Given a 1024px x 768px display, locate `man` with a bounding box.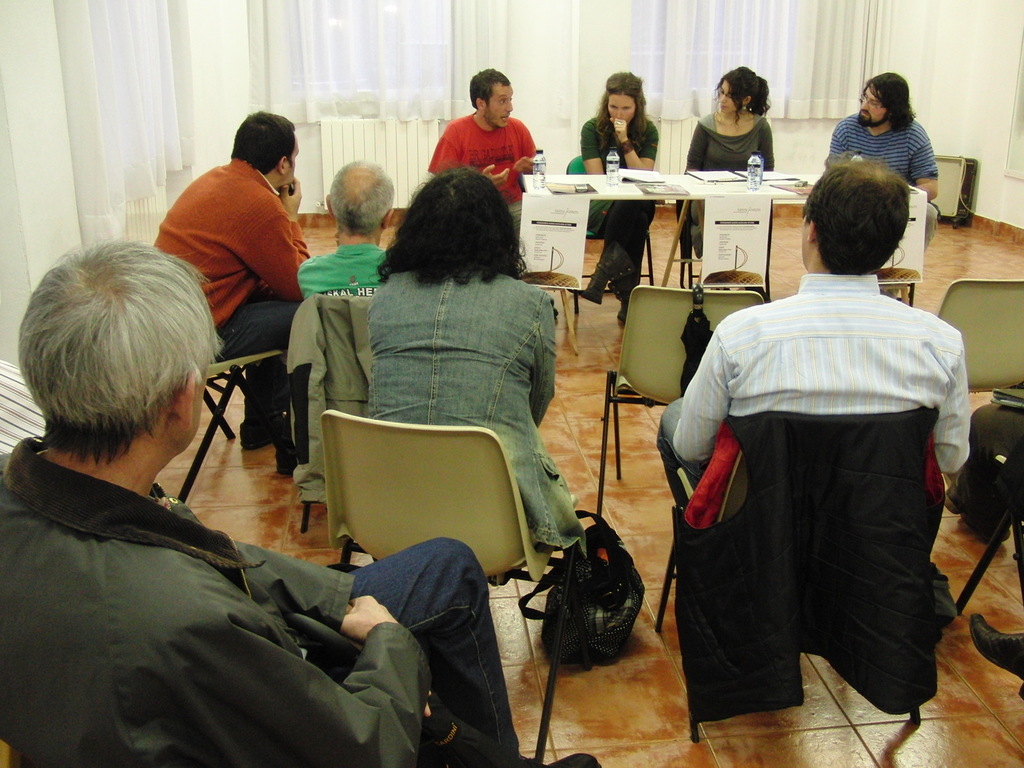
Located: 0,227,603,767.
